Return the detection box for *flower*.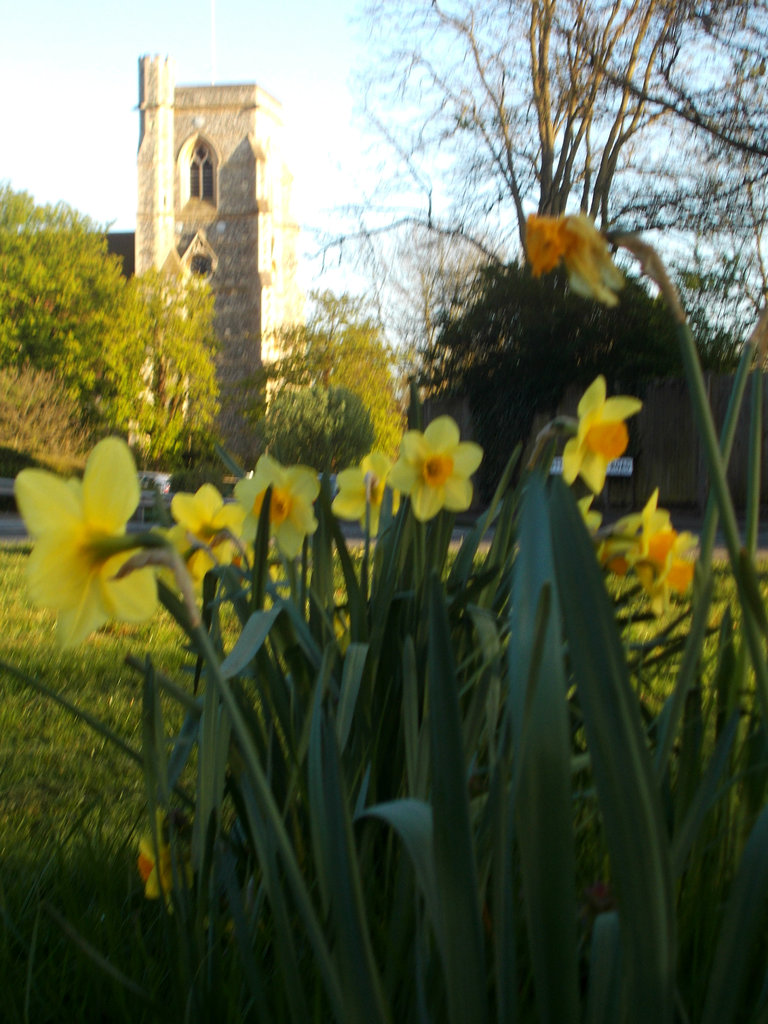
(394,415,479,520).
